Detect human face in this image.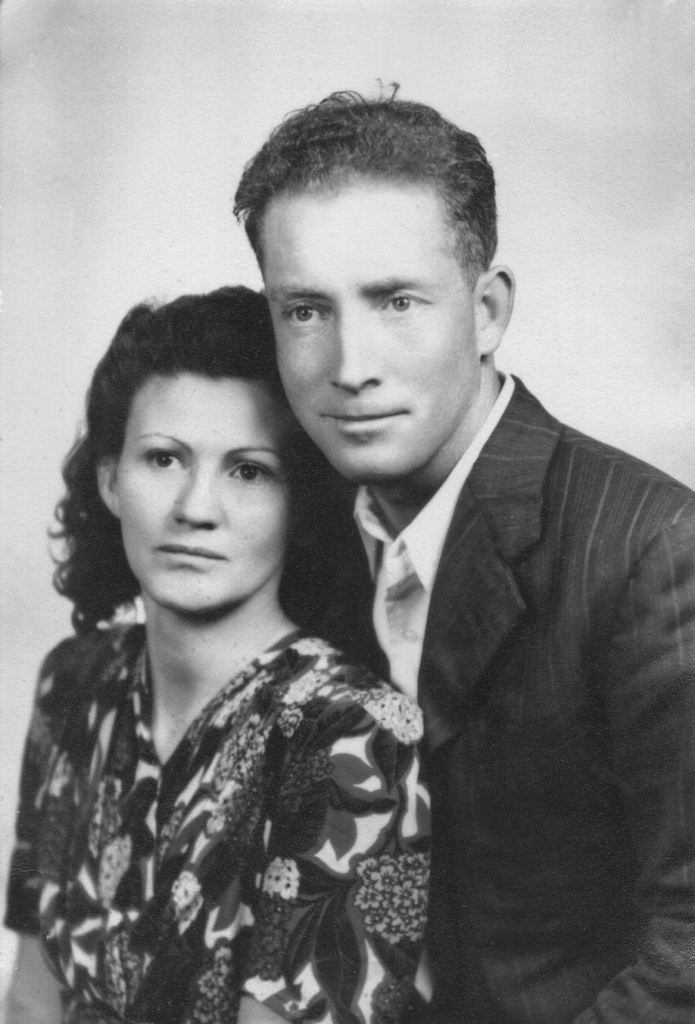
Detection: 254/189/482/480.
